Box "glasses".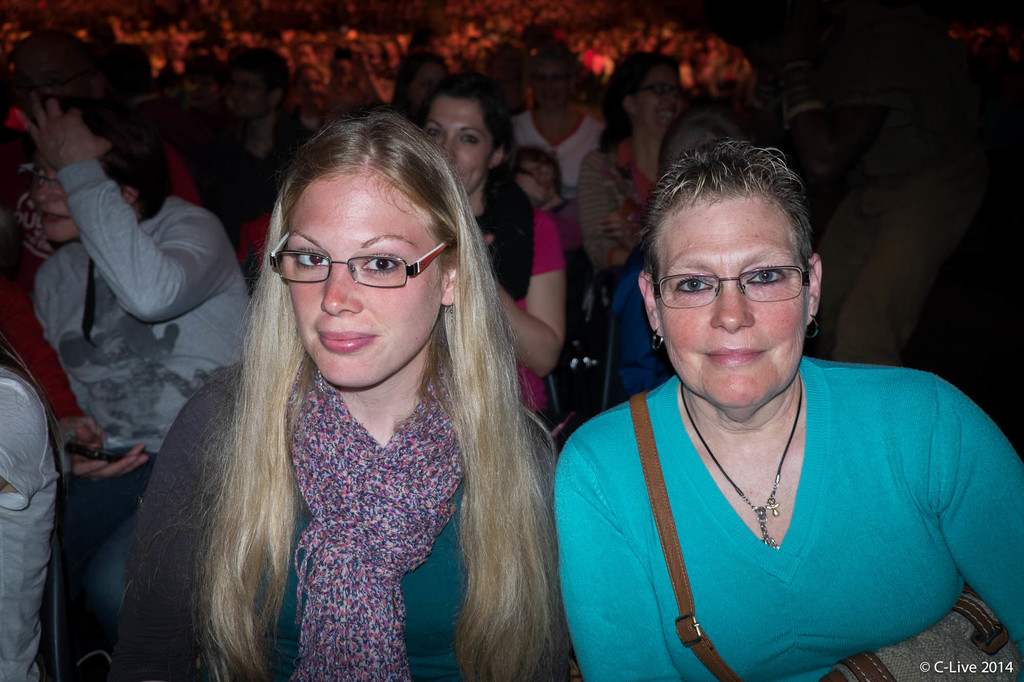
x1=652, y1=270, x2=808, y2=313.
